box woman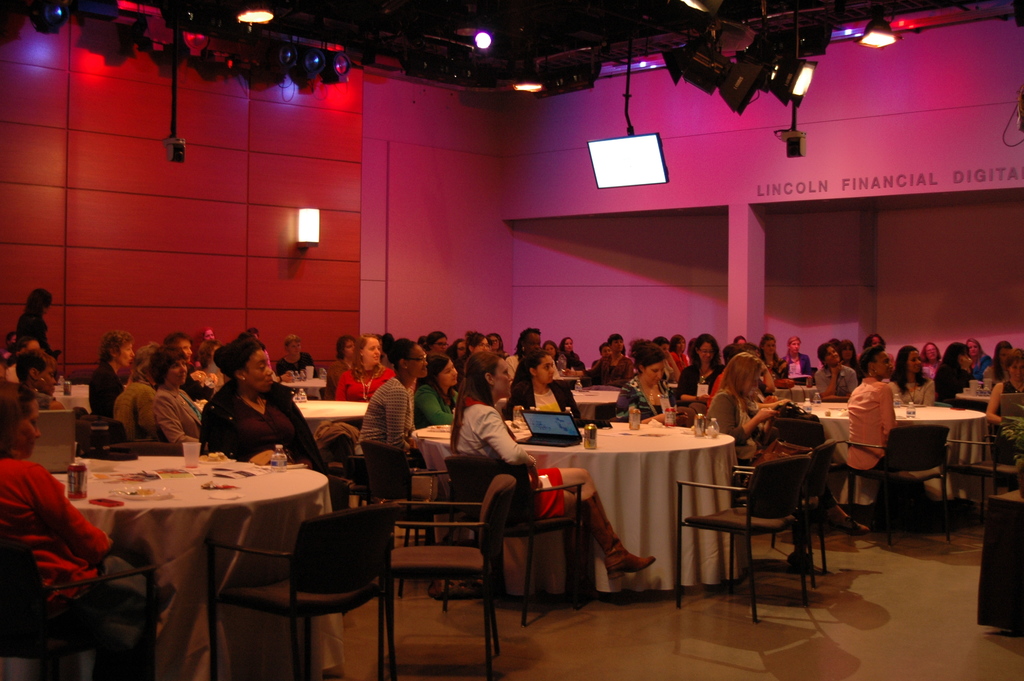
select_region(454, 352, 649, 582)
